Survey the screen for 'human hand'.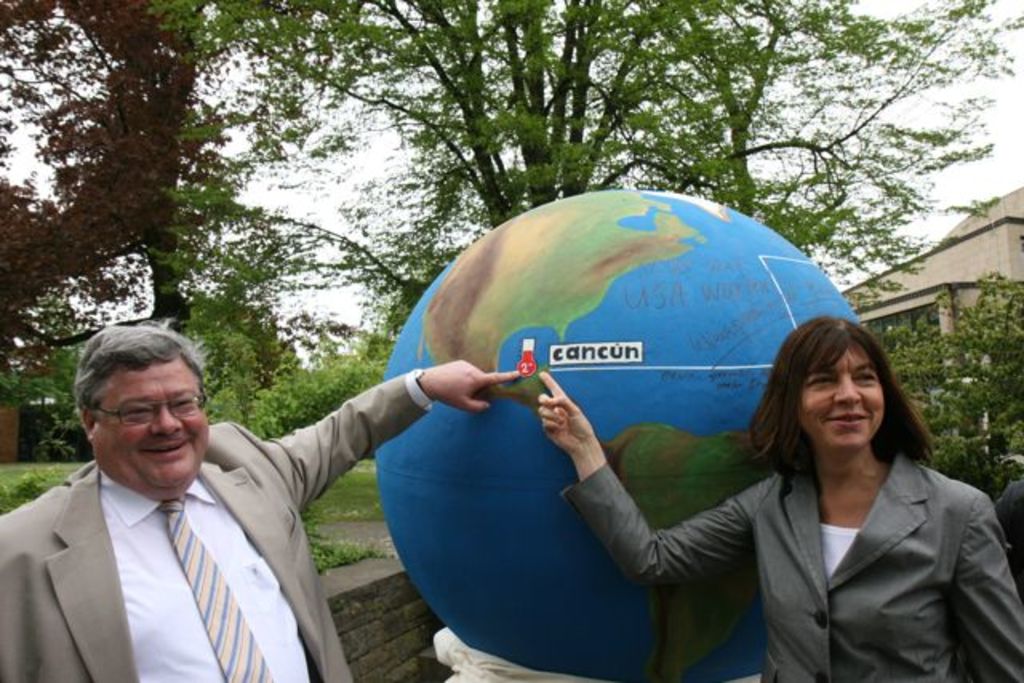
Survey found: bbox=[539, 369, 597, 451].
